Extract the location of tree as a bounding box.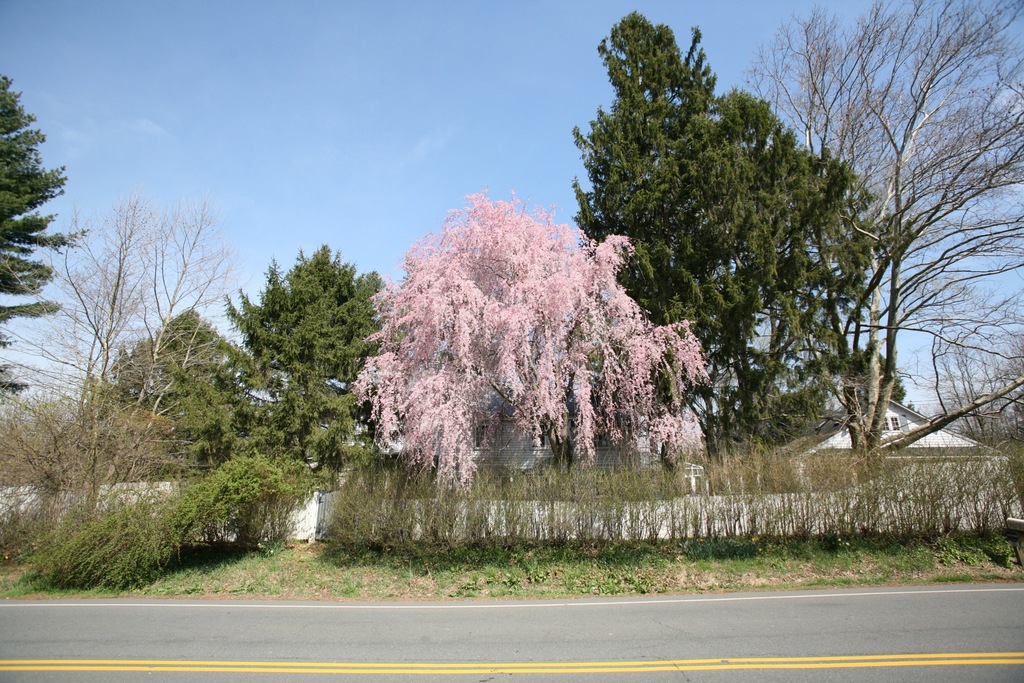
(left=99, top=295, right=291, bottom=474).
